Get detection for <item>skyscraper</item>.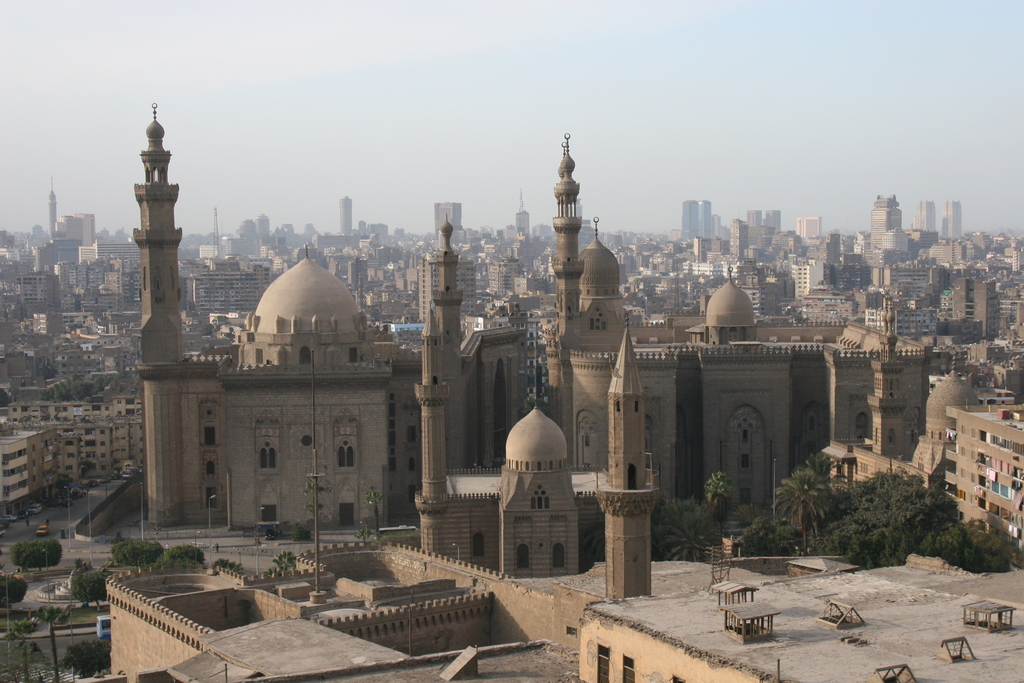
Detection: (676,197,708,242).
